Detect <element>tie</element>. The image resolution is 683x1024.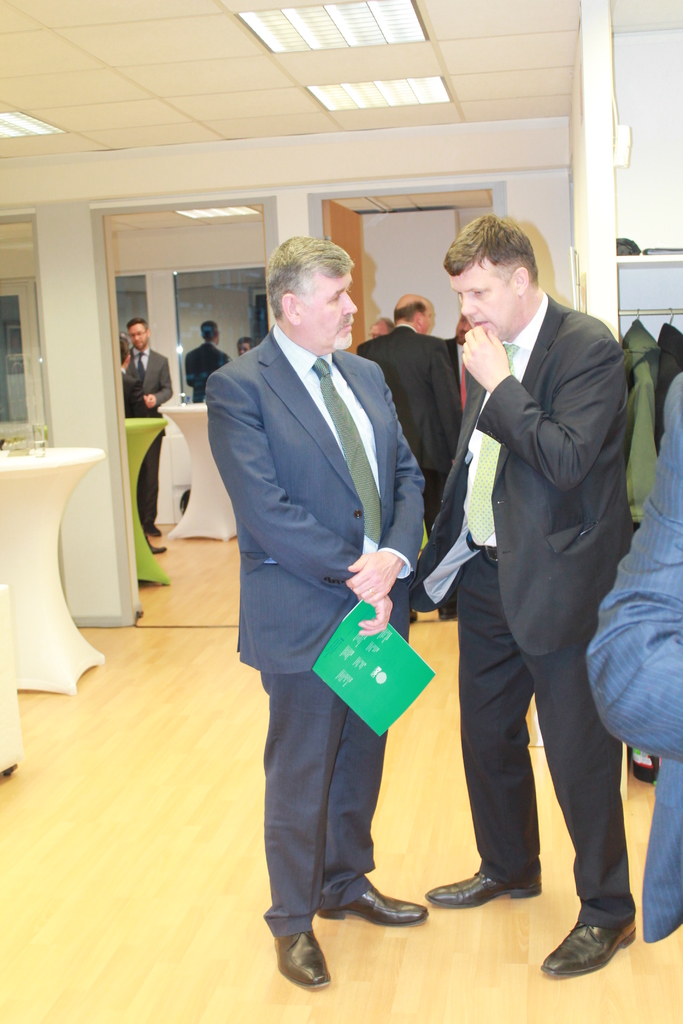
306 353 384 551.
